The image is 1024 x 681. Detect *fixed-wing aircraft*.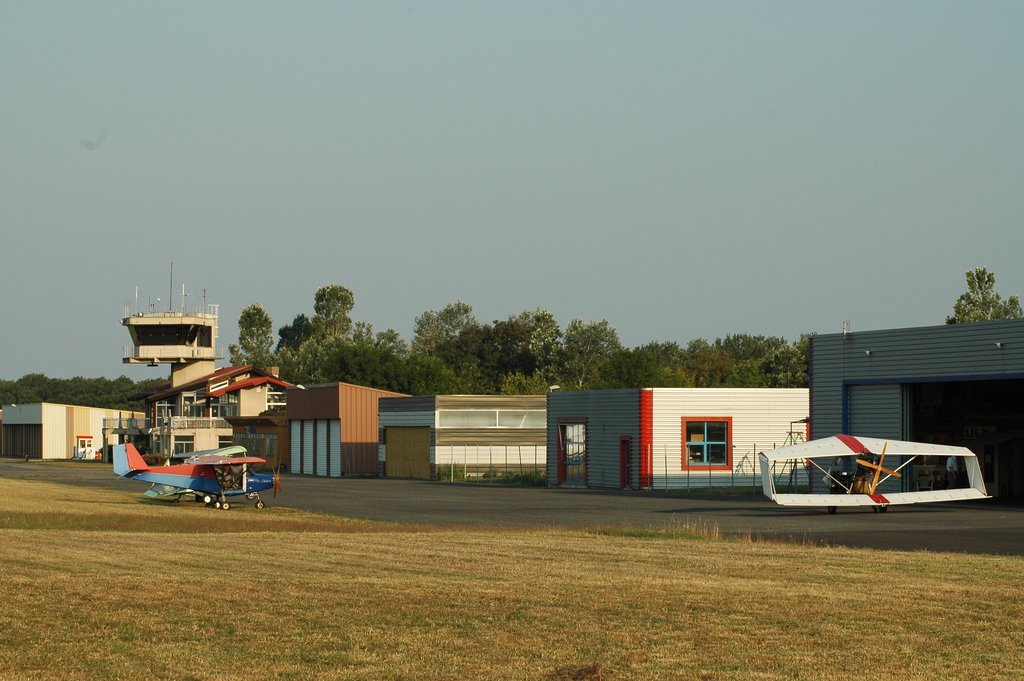
Detection: region(115, 444, 284, 511).
